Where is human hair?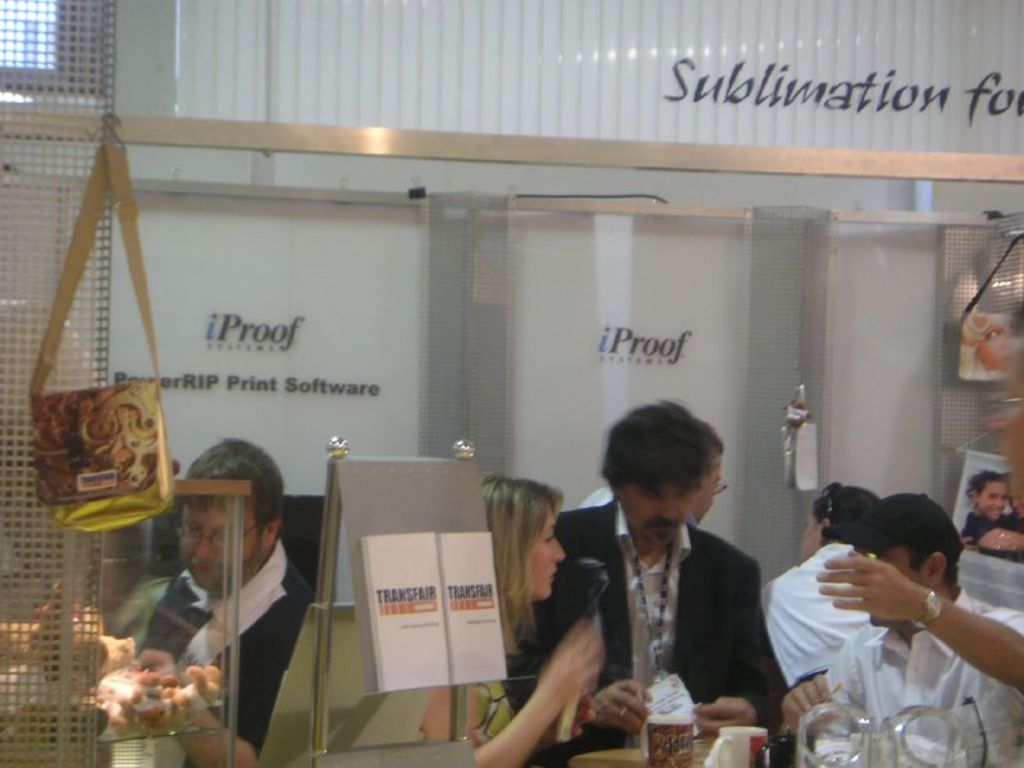
[489, 493, 570, 652].
